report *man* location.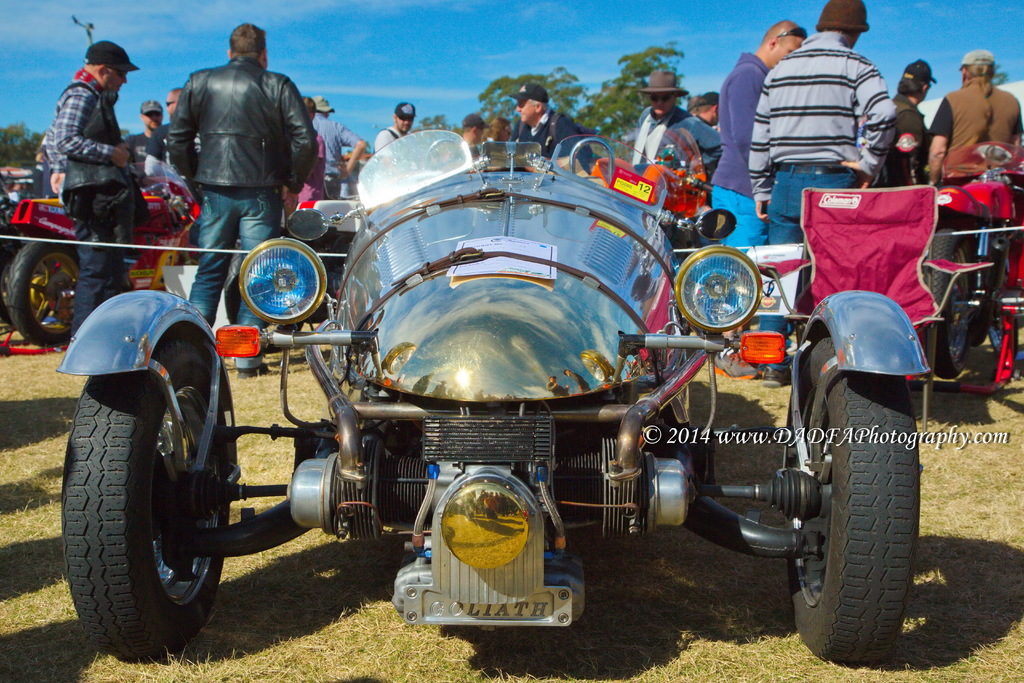
Report: <region>867, 53, 940, 188</region>.
